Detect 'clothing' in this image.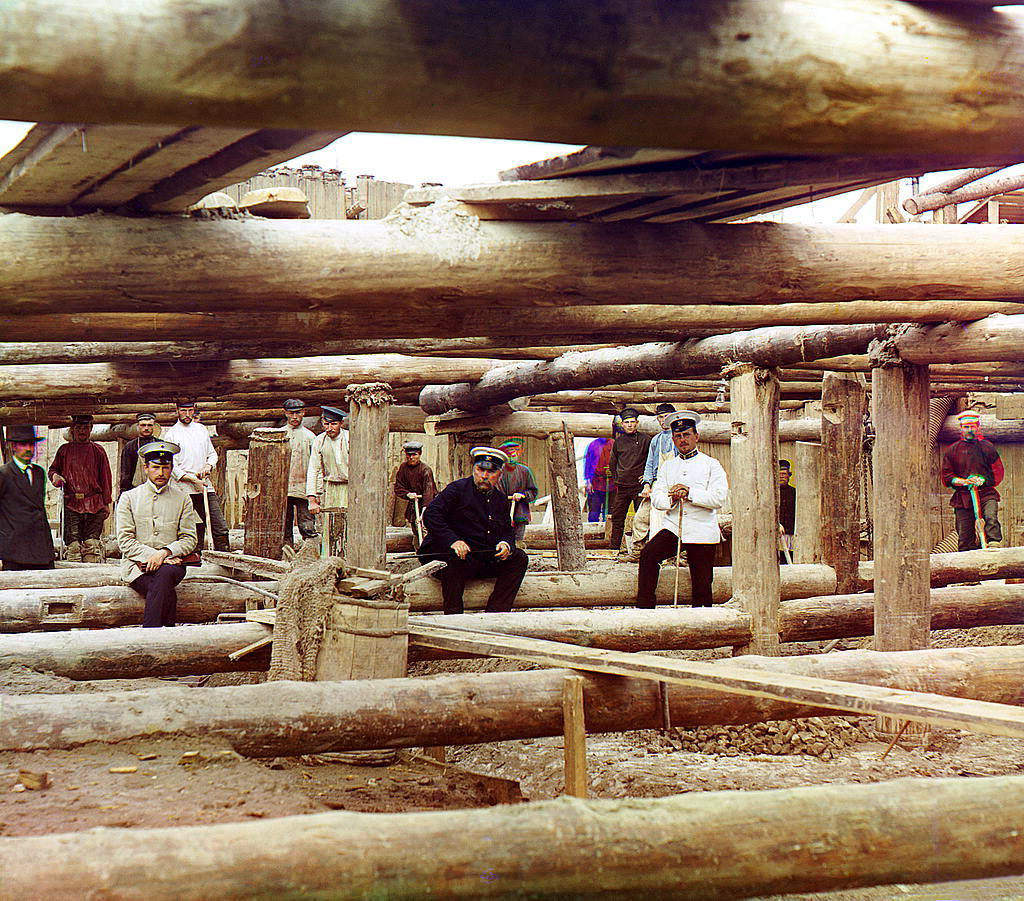
Detection: region(493, 461, 529, 536).
